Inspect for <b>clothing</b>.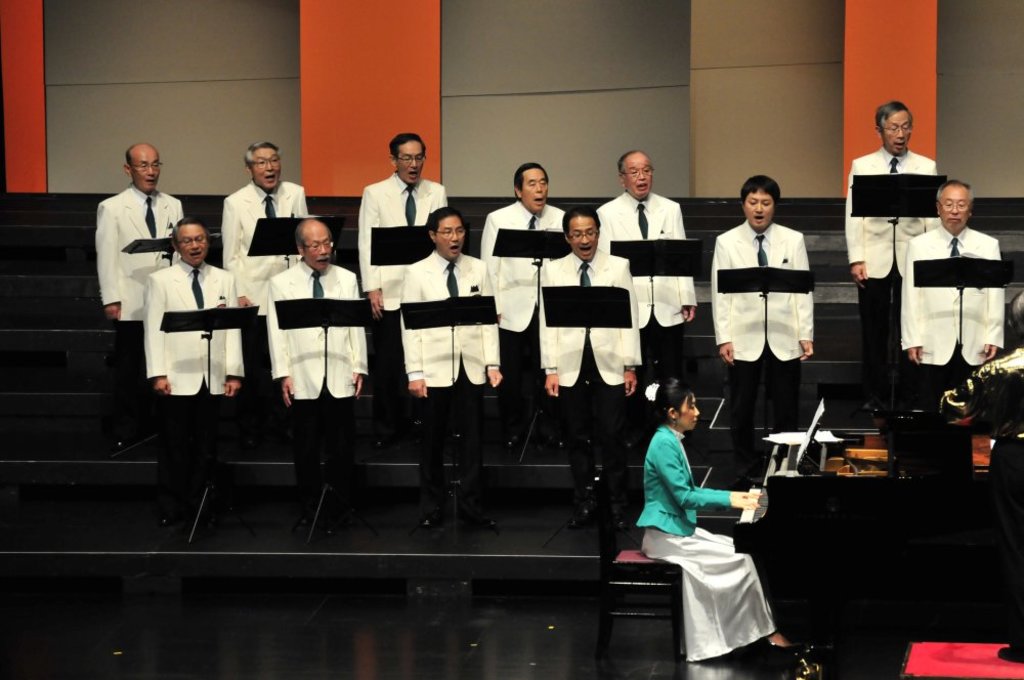
Inspection: [896, 221, 1006, 492].
